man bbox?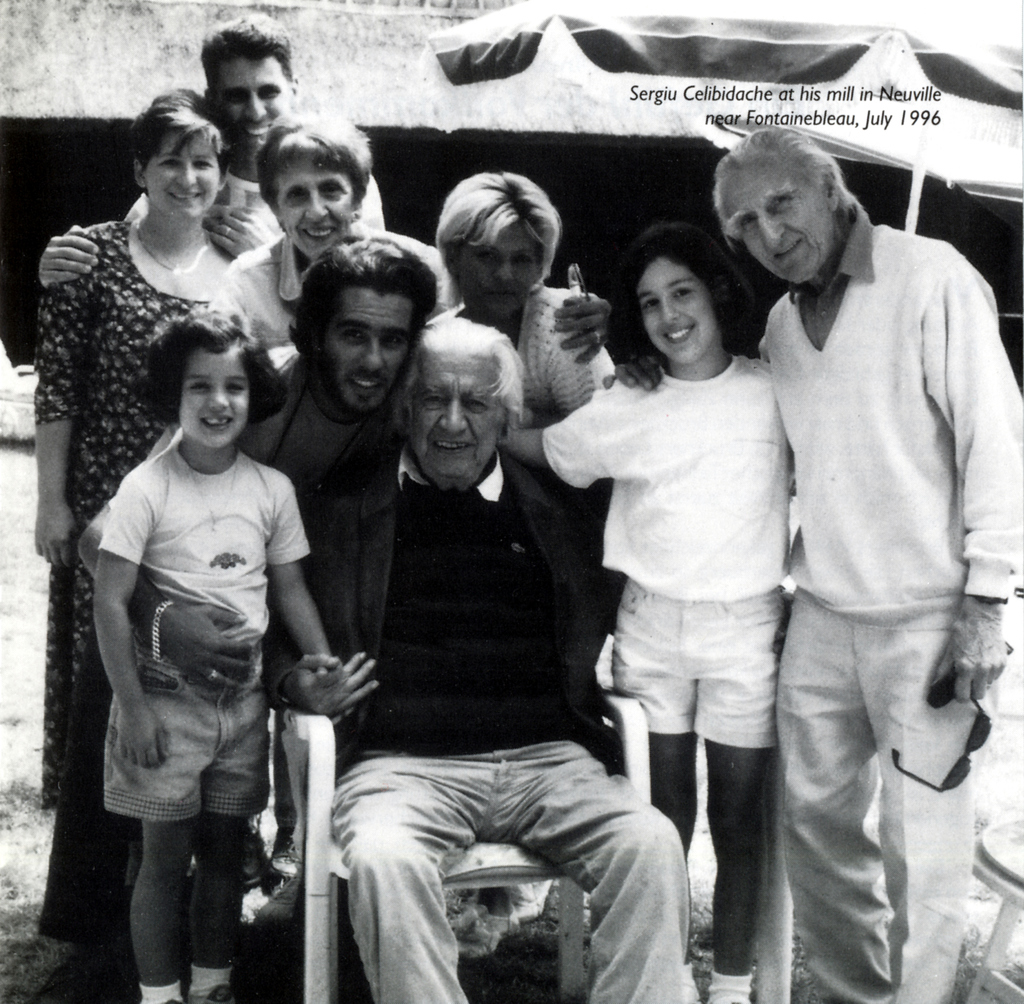
259/309/700/1003
